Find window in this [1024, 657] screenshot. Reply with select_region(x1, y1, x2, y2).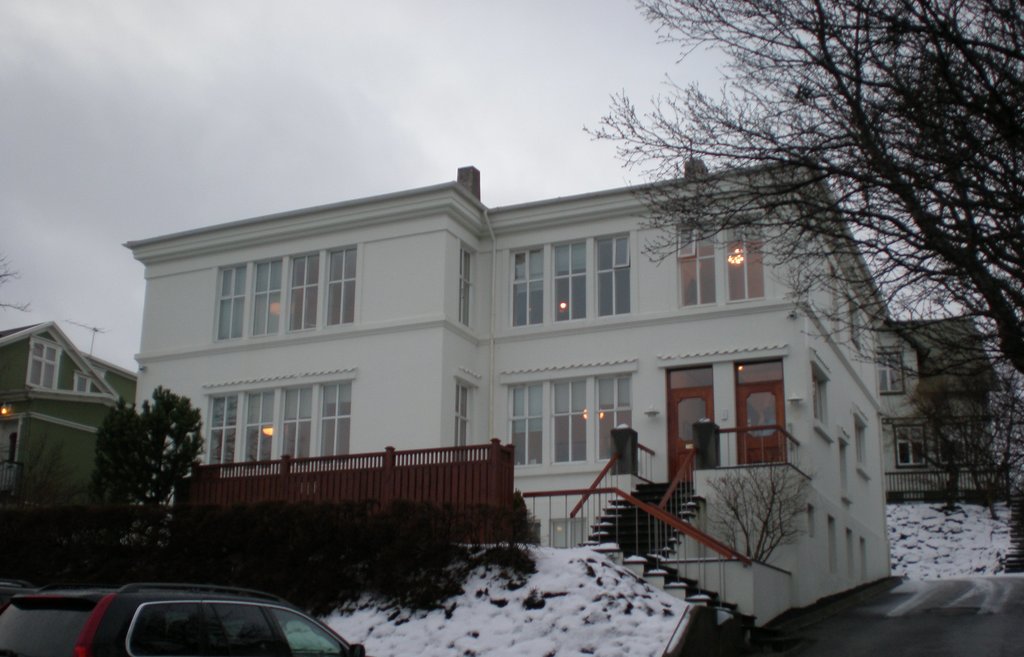
select_region(199, 374, 353, 483).
